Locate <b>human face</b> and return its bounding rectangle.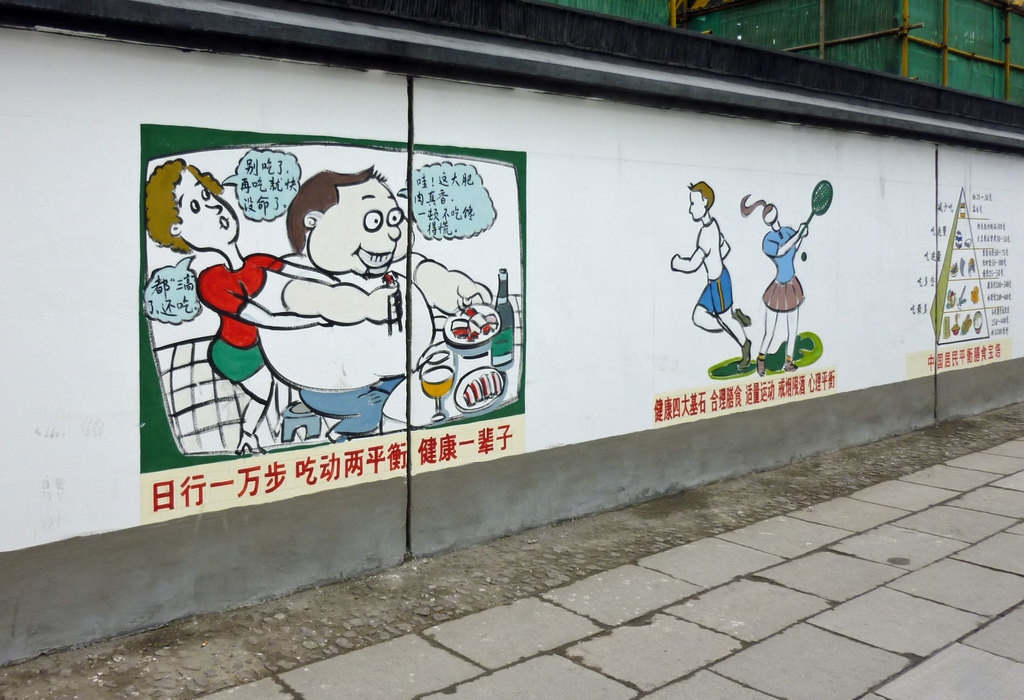
Rect(305, 197, 413, 276).
